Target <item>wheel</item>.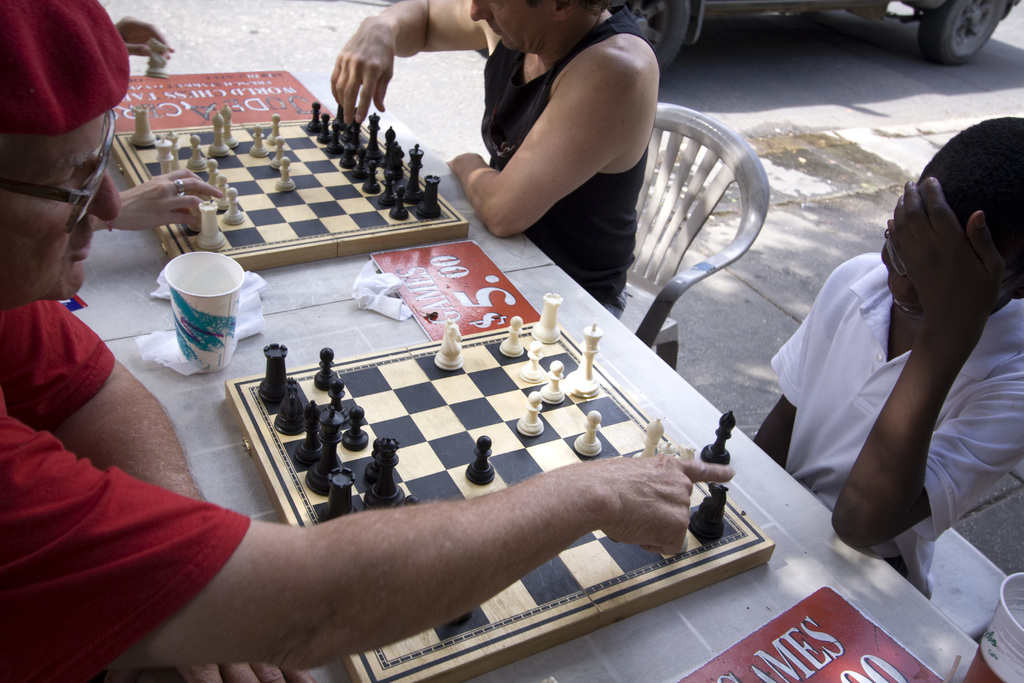
Target region: select_region(627, 0, 689, 71).
